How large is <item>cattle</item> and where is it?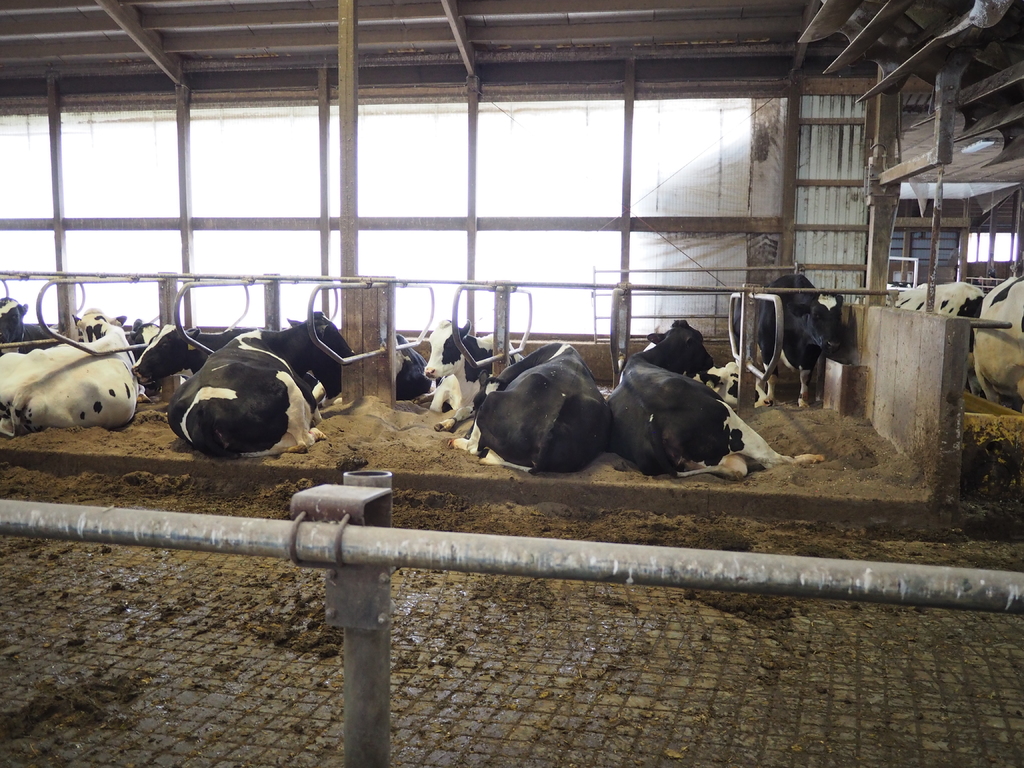
Bounding box: bbox(693, 362, 771, 404).
